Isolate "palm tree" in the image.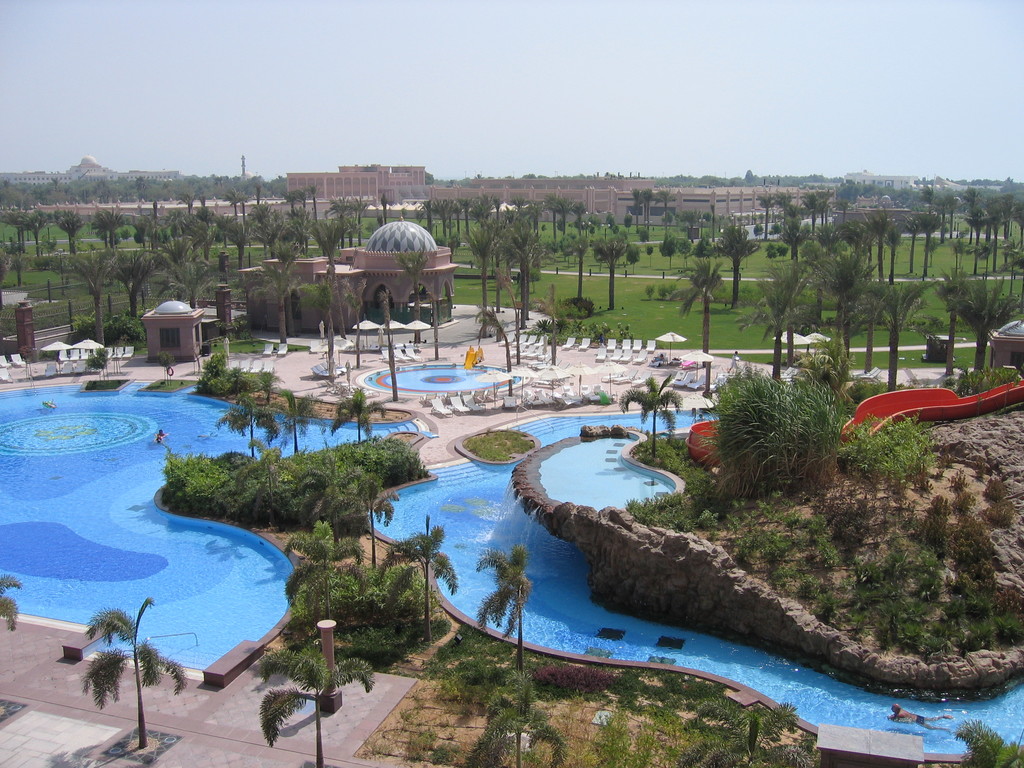
Isolated region: bbox=[861, 273, 895, 351].
